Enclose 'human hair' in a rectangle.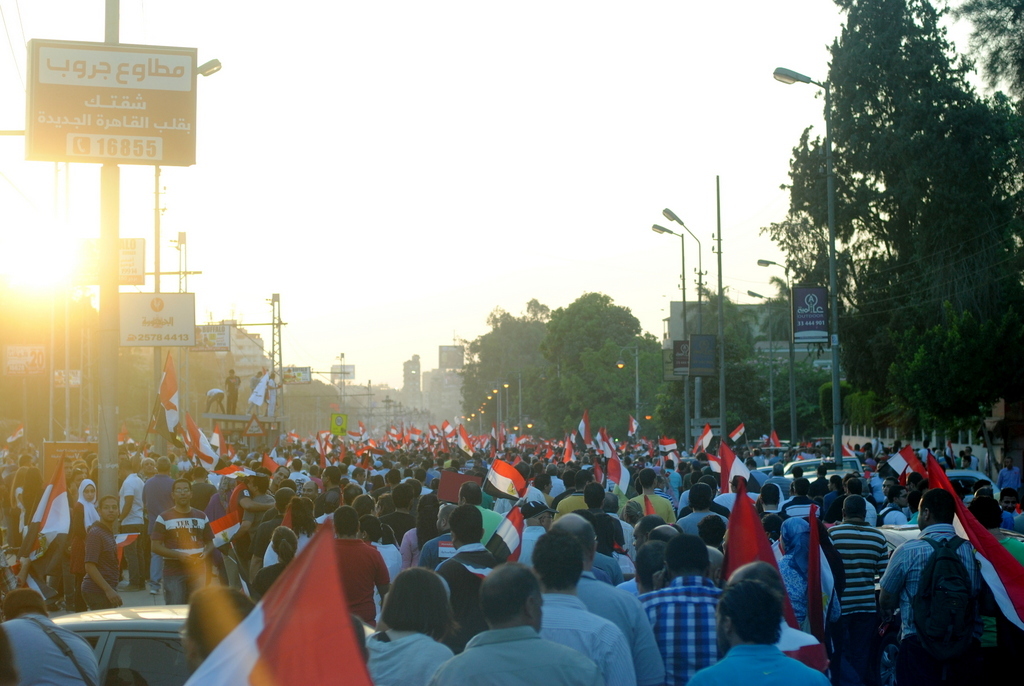
detection(93, 496, 120, 529).
